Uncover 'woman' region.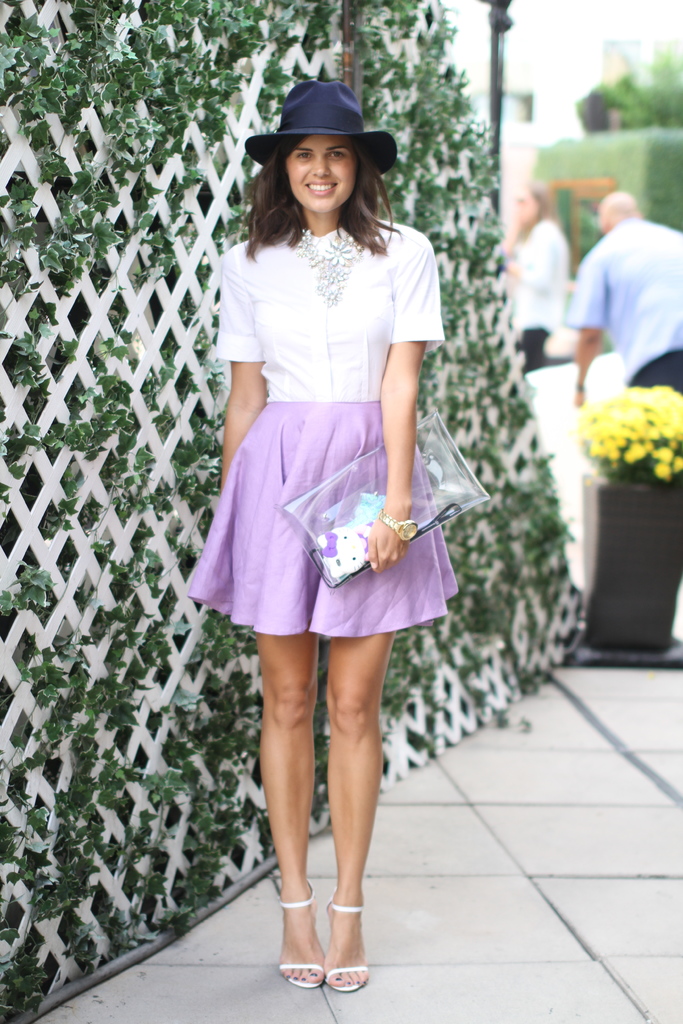
Uncovered: x1=491, y1=184, x2=568, y2=371.
